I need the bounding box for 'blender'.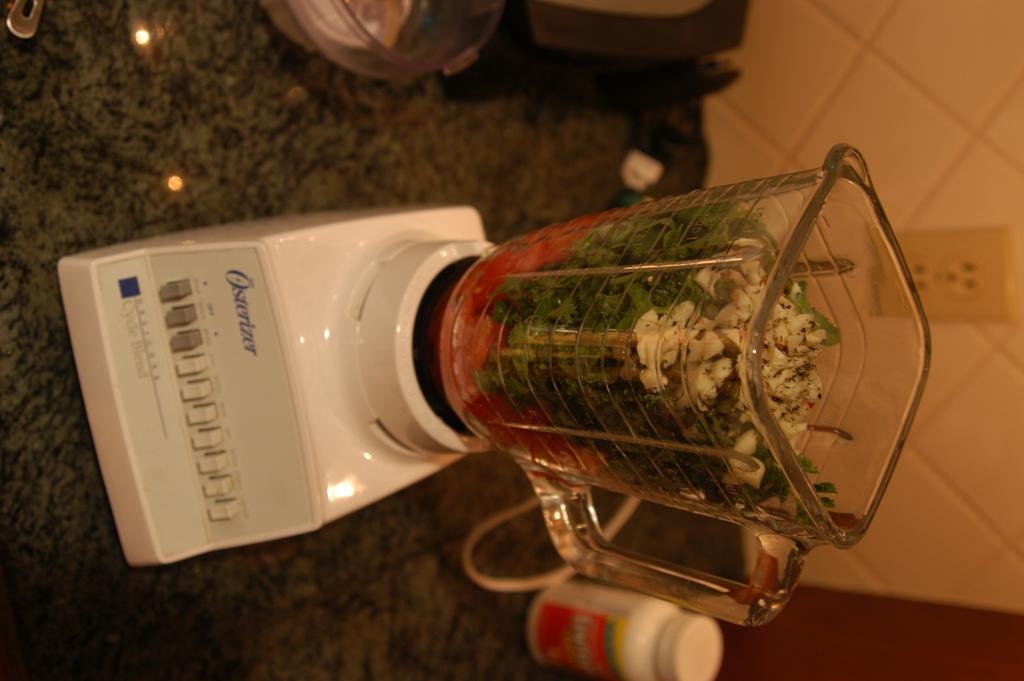
Here it is: (56,144,929,630).
